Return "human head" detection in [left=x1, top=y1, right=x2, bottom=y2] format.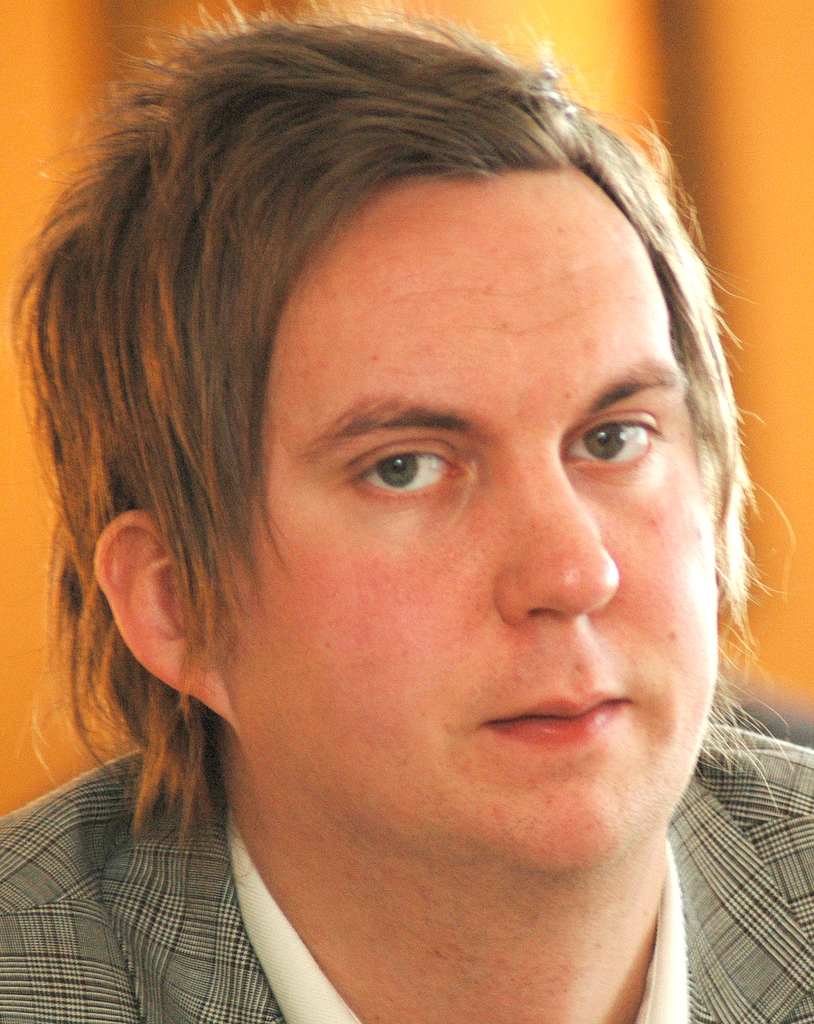
[left=51, top=20, right=759, bottom=932].
